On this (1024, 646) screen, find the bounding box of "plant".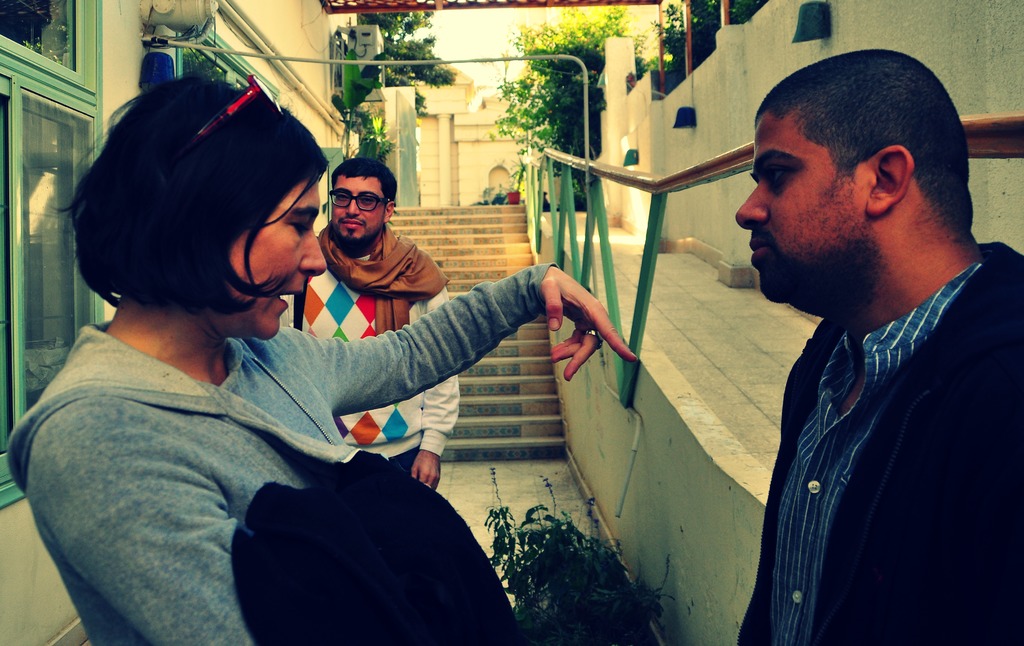
Bounding box: BBox(485, 188, 509, 207).
